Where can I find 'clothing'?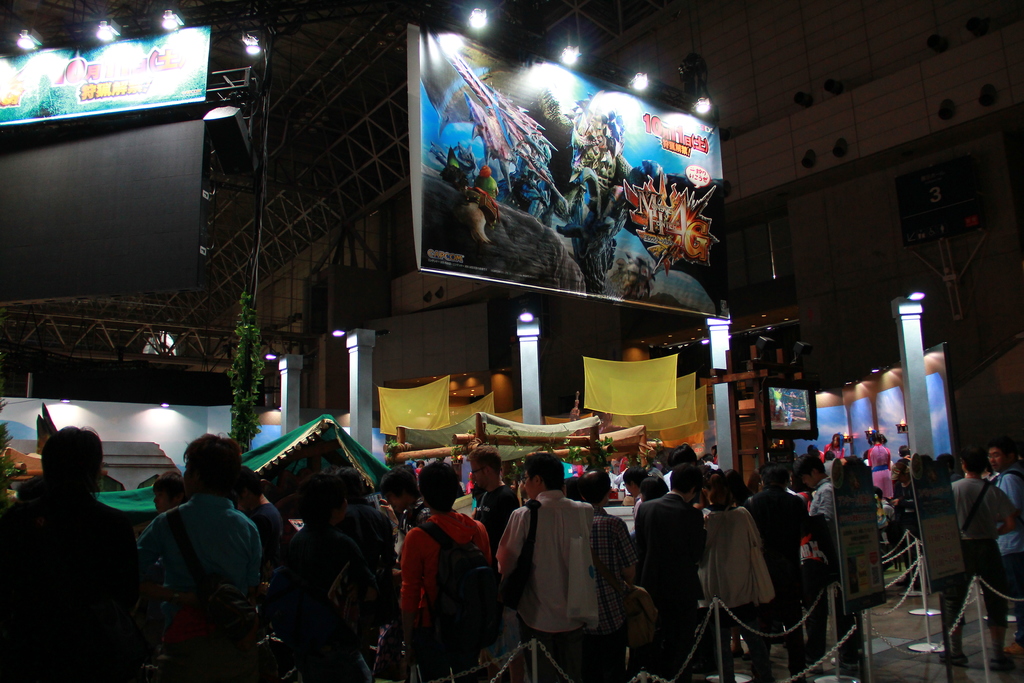
You can find it at <bbox>867, 442, 896, 501</bbox>.
